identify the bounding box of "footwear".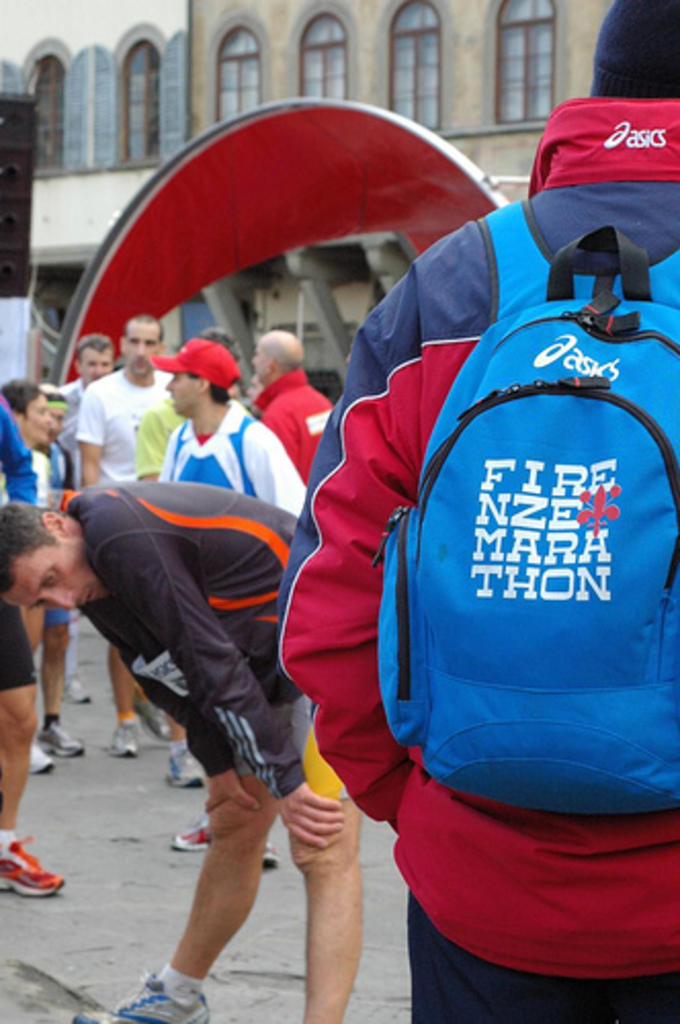
<bbox>57, 670, 92, 709</bbox>.
